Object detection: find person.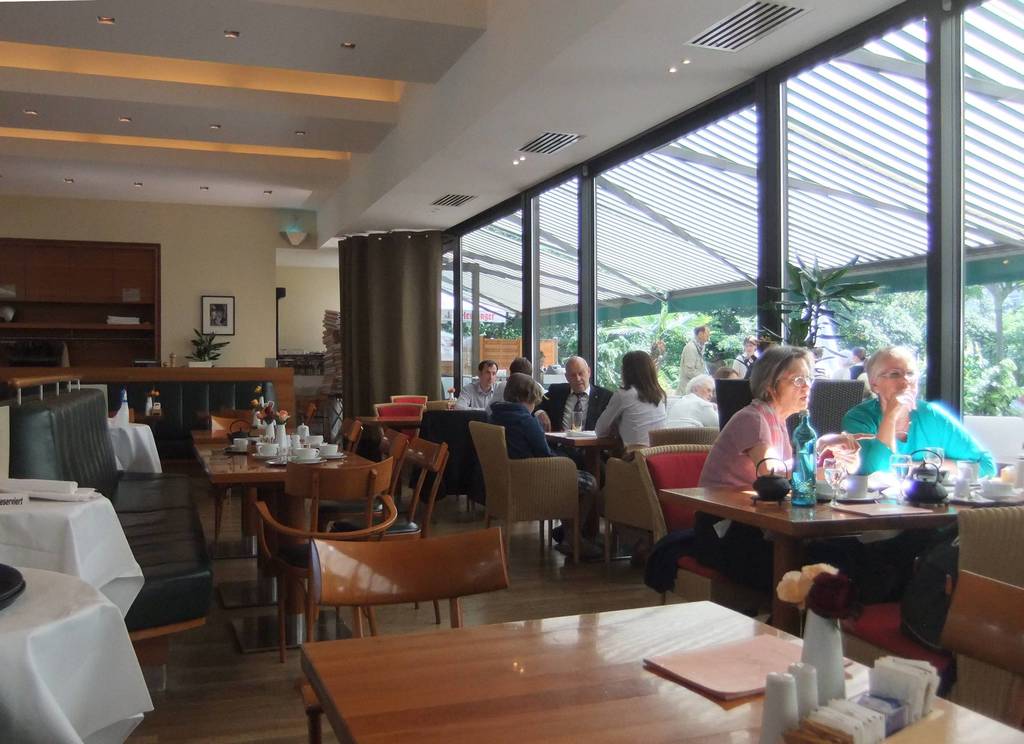
{"x1": 456, "y1": 357, "x2": 512, "y2": 419}.
